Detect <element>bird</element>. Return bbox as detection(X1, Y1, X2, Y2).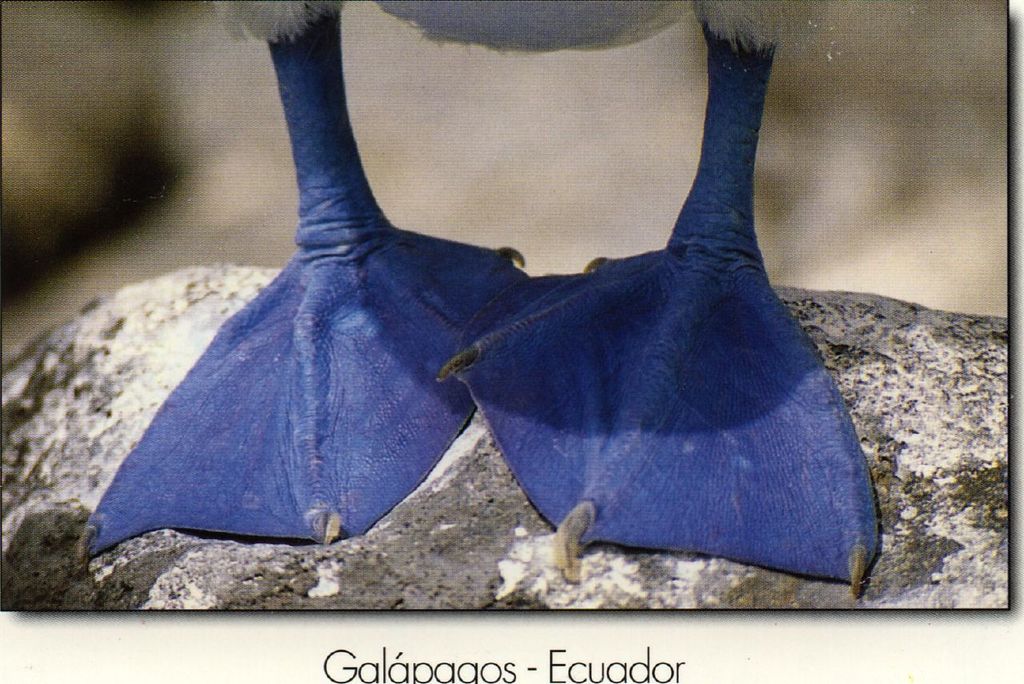
detection(67, 0, 859, 602).
